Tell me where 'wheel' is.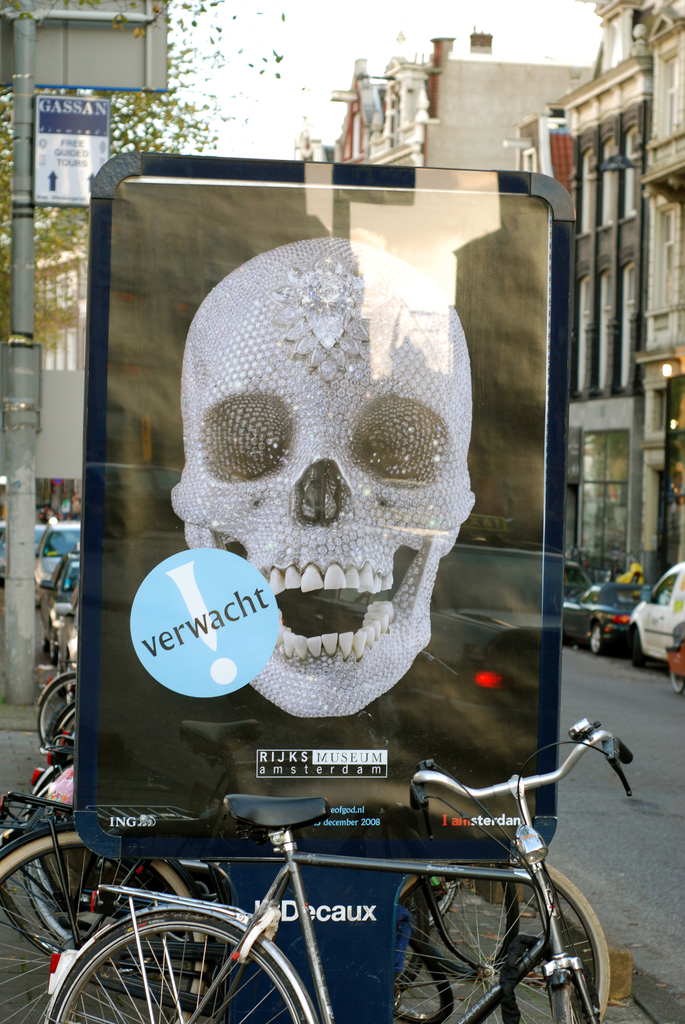
'wheel' is at <region>49, 626, 63, 666</region>.
